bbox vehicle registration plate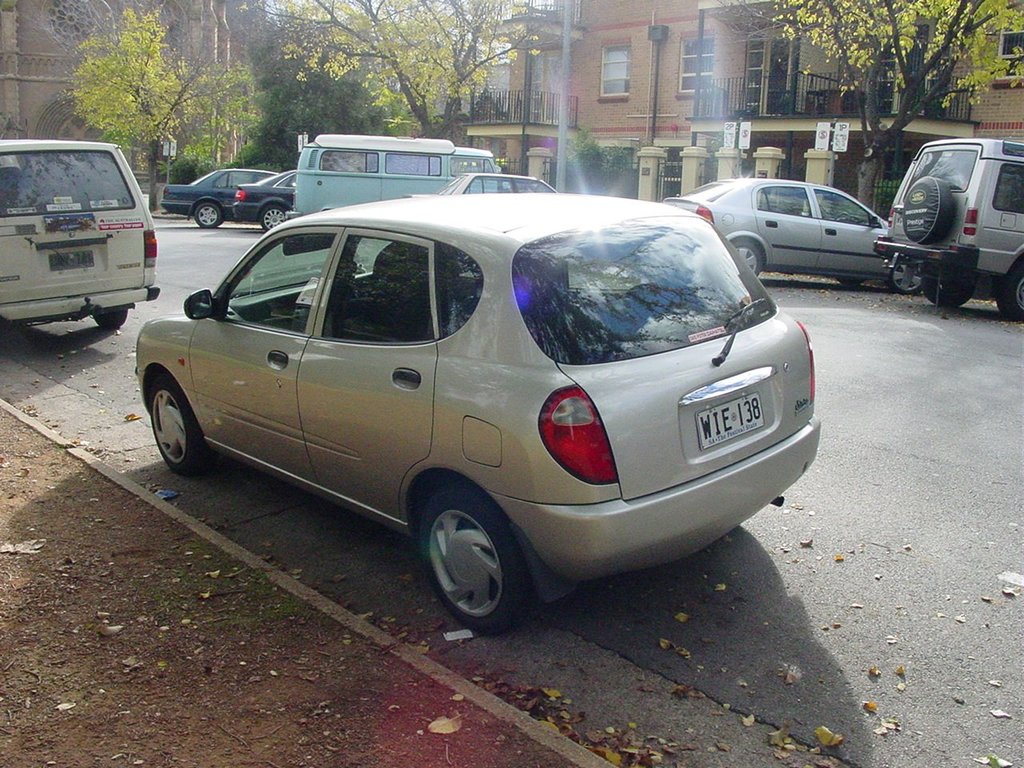
box=[50, 251, 93, 269]
